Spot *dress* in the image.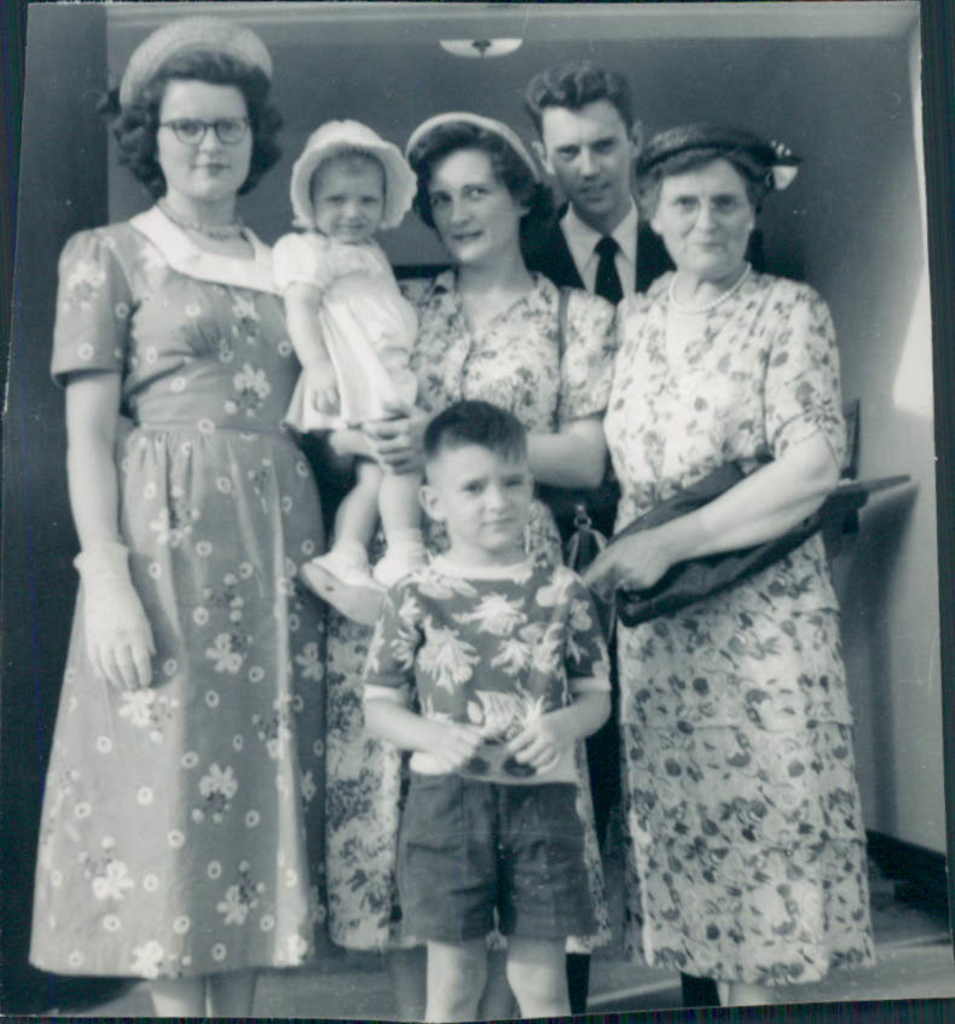
*dress* found at {"x1": 290, "y1": 272, "x2": 635, "y2": 961}.
